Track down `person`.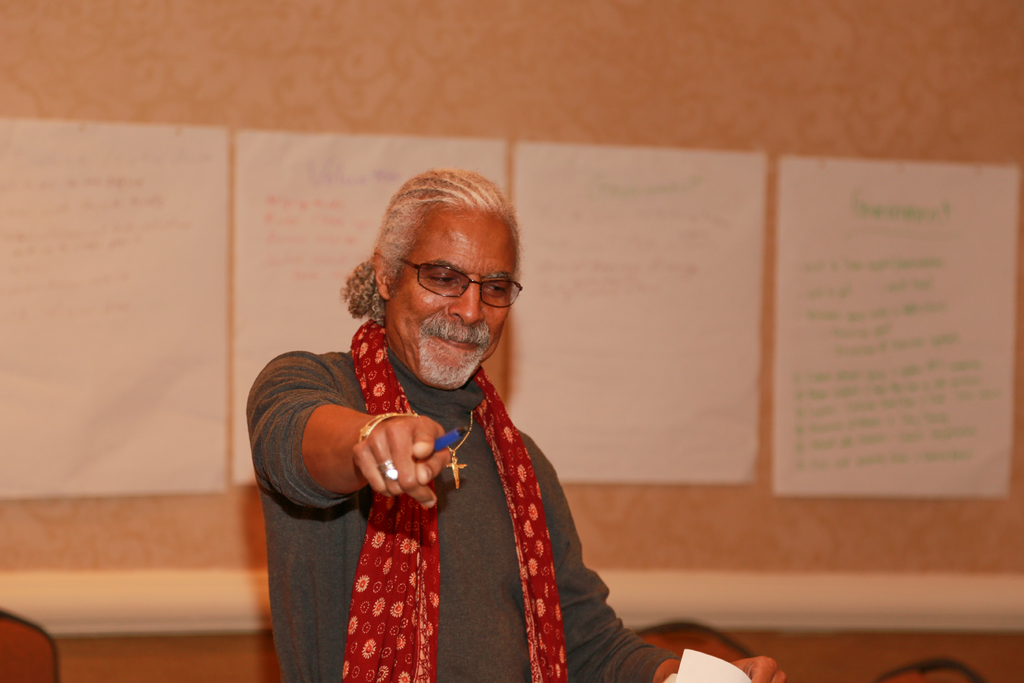
Tracked to x1=247, y1=169, x2=785, y2=682.
